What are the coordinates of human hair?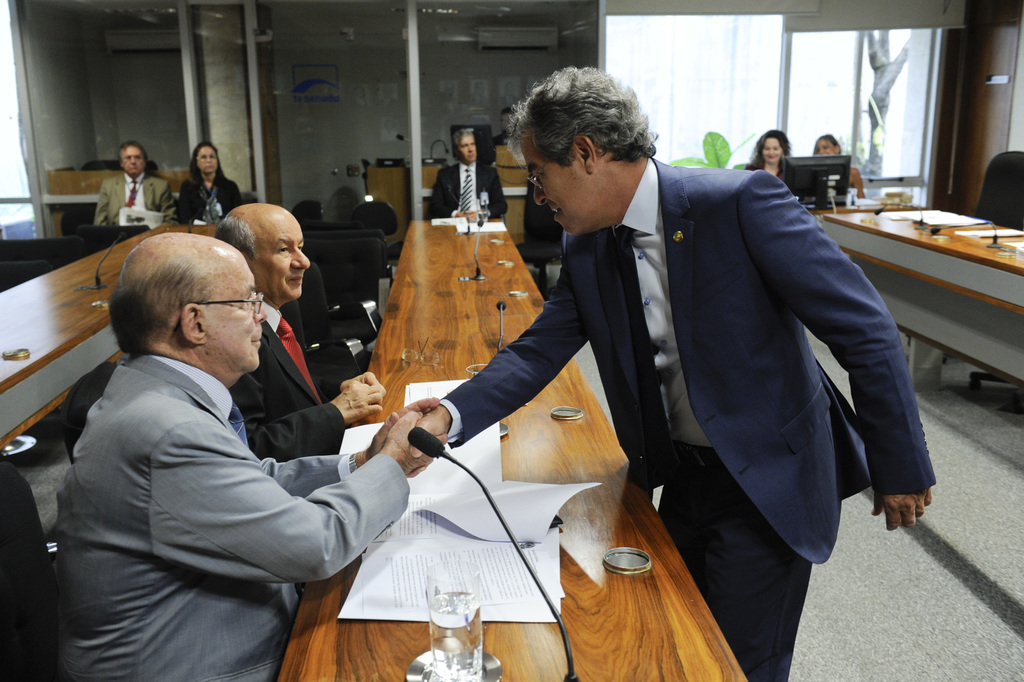
pyautogui.locateOnScreen(121, 140, 147, 166).
